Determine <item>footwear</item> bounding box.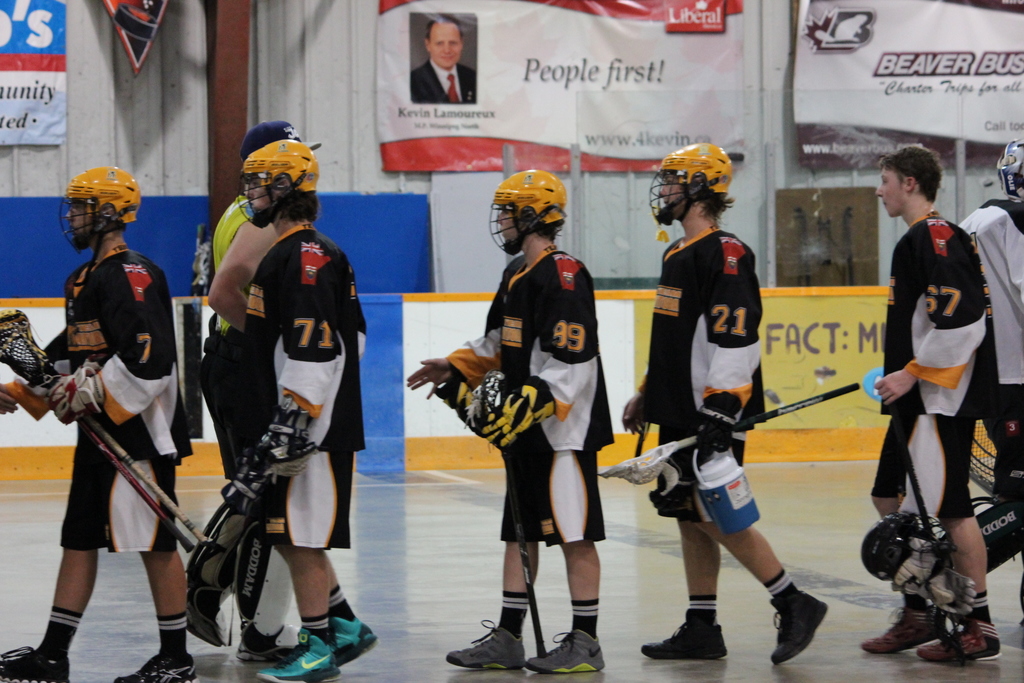
Determined: <box>115,652,202,682</box>.
